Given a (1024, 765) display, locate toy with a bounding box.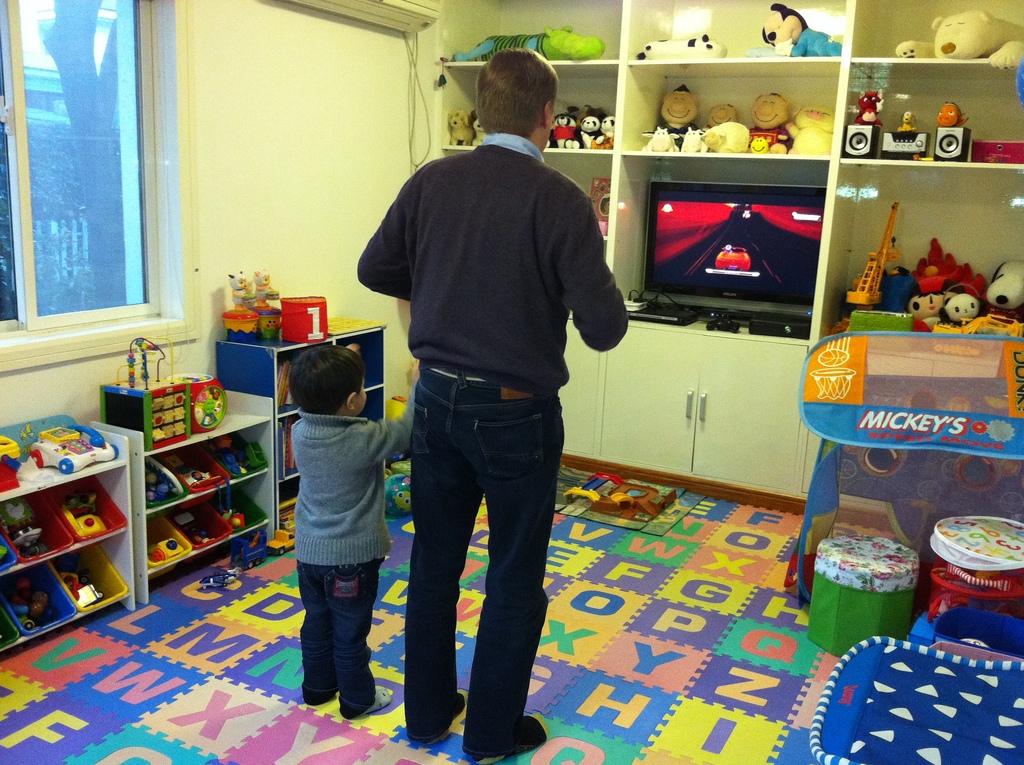
Located: BBox(747, 90, 792, 157).
